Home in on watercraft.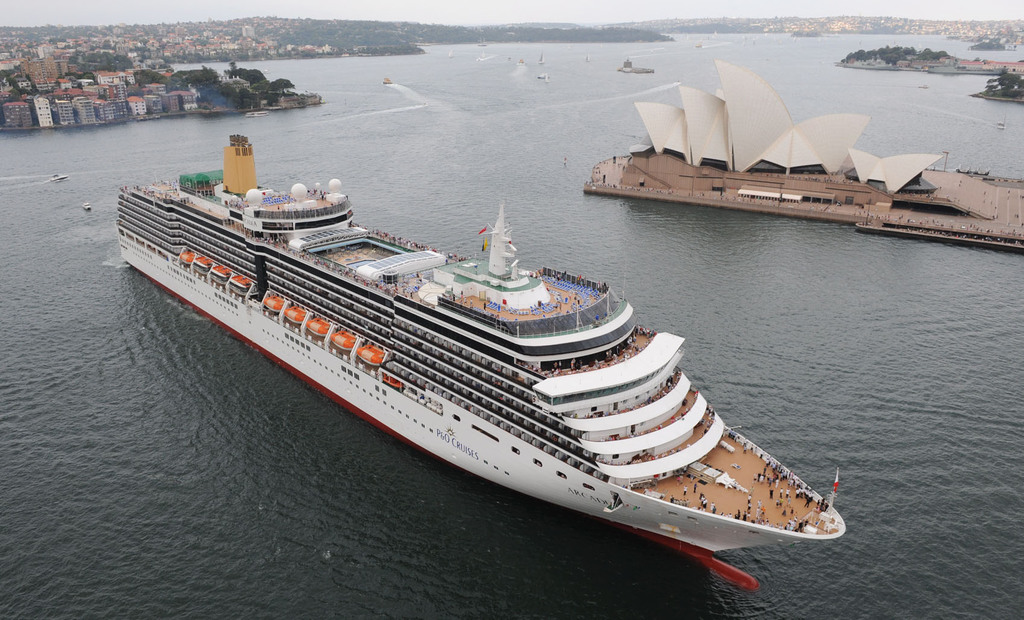
Homed in at bbox(522, 57, 531, 68).
